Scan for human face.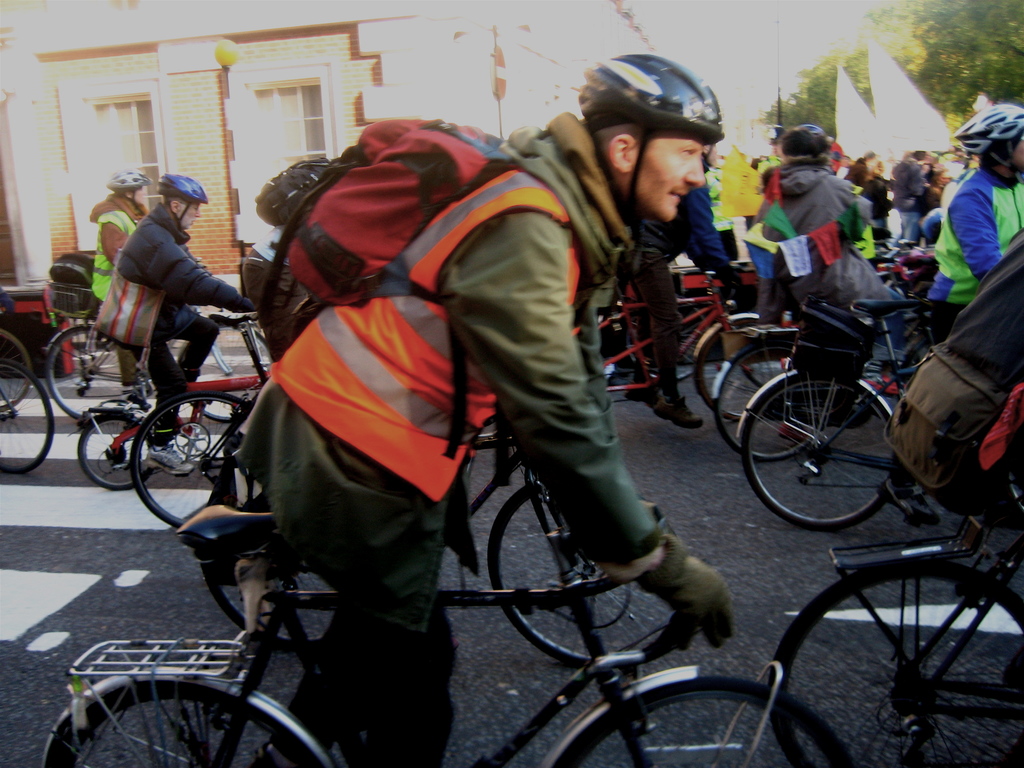
Scan result: [left=636, top=140, right=710, bottom=225].
